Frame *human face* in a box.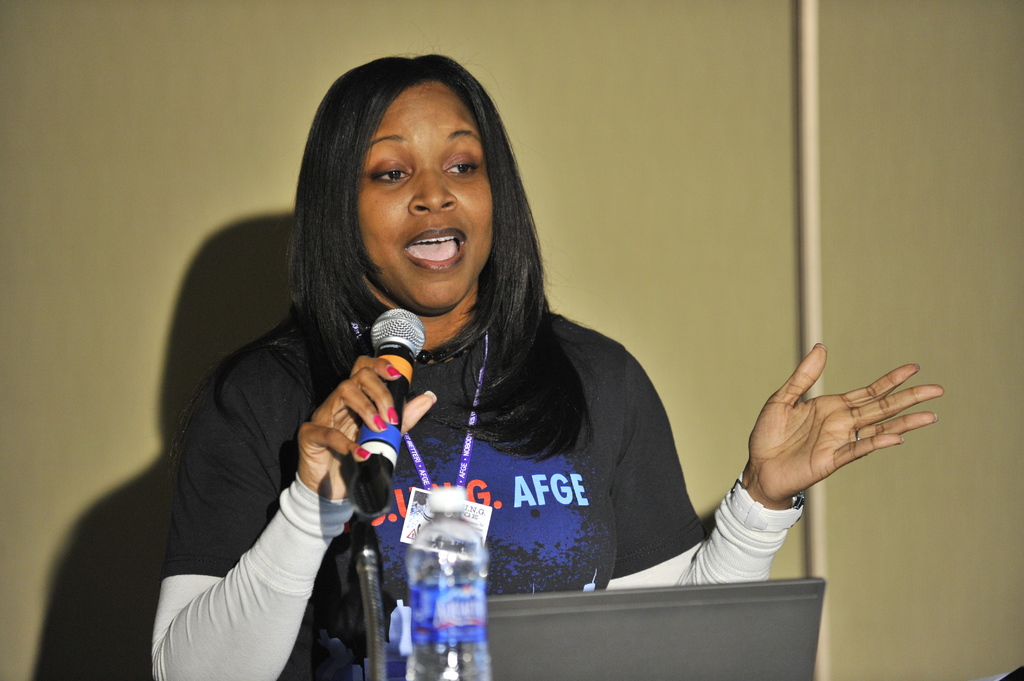
l=357, t=77, r=495, b=314.
